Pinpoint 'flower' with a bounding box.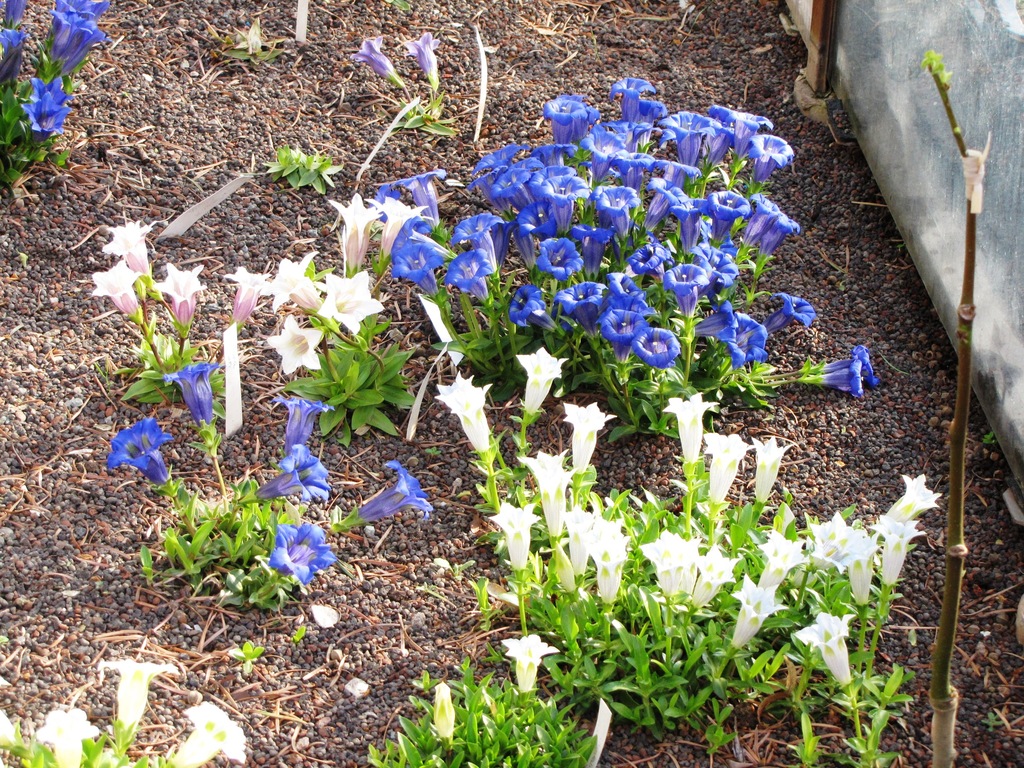
{"x1": 375, "y1": 196, "x2": 429, "y2": 275}.
